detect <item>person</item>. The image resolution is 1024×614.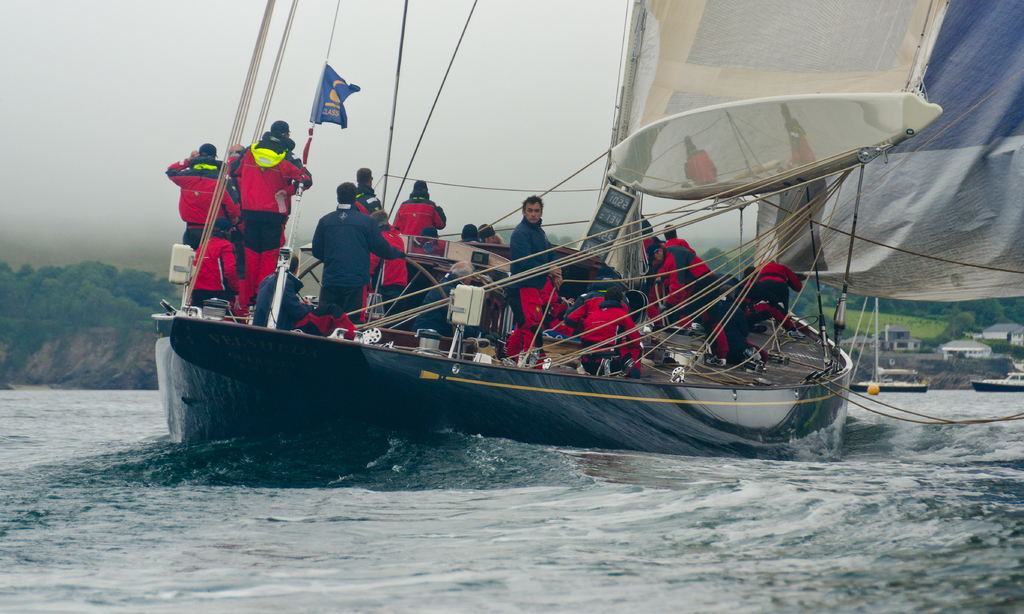
Rect(368, 213, 406, 325).
